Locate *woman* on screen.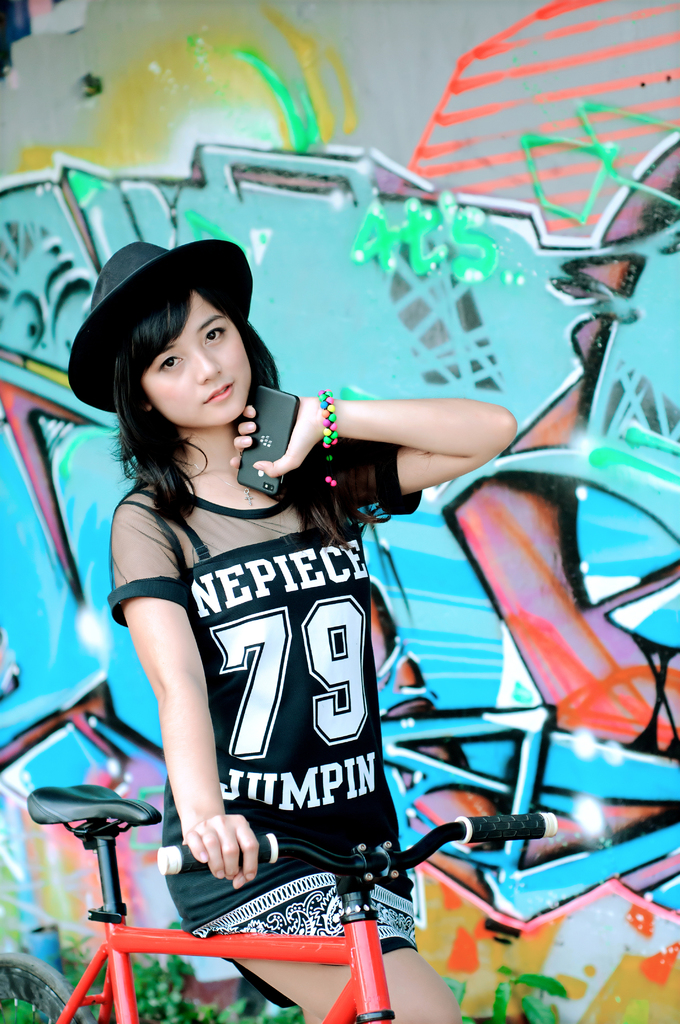
On screen at BBox(53, 158, 512, 1023).
